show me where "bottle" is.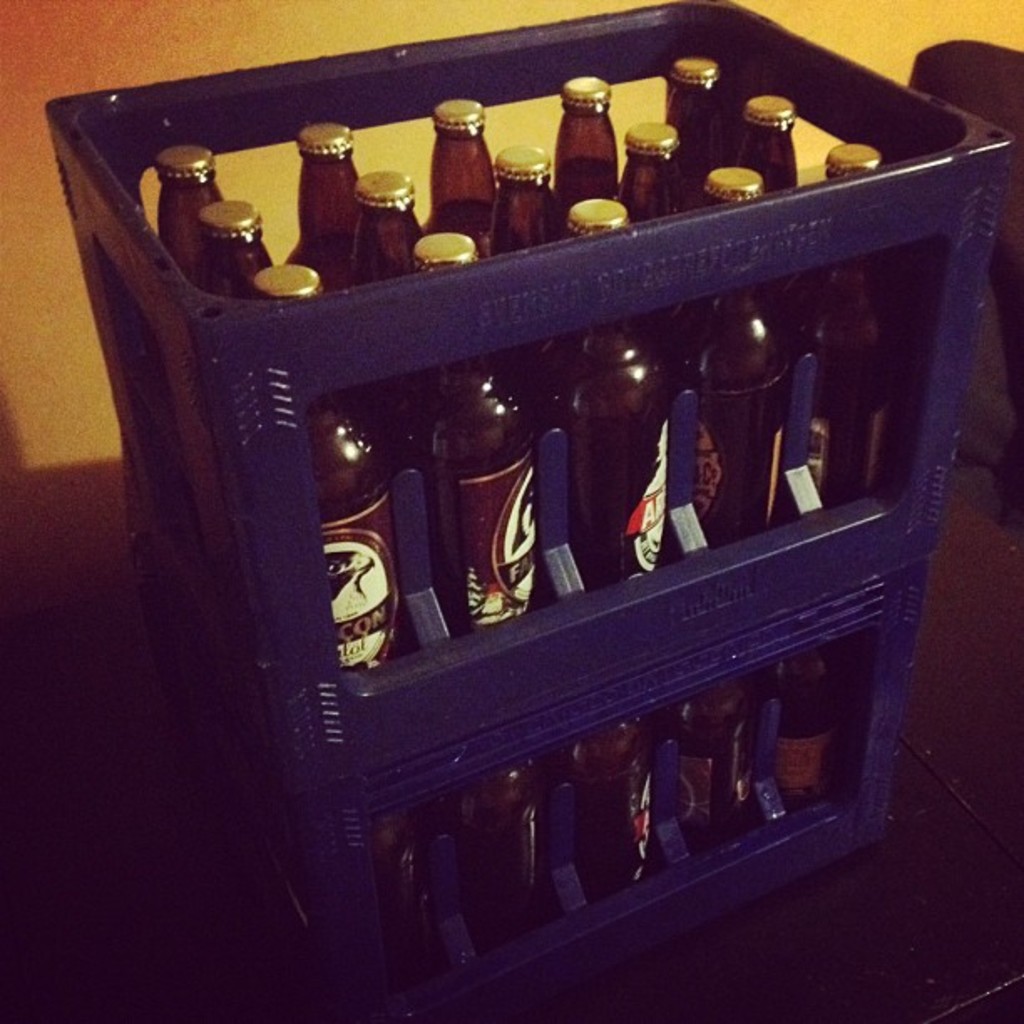
"bottle" is at (x1=556, y1=77, x2=617, y2=212).
